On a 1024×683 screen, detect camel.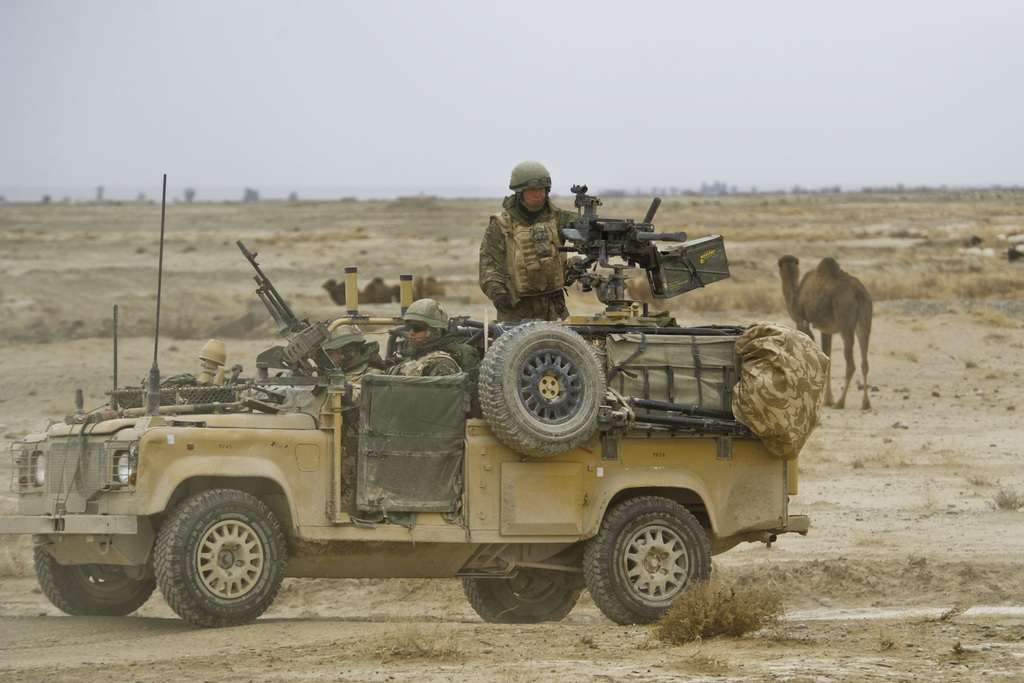
Rect(392, 273, 446, 304).
